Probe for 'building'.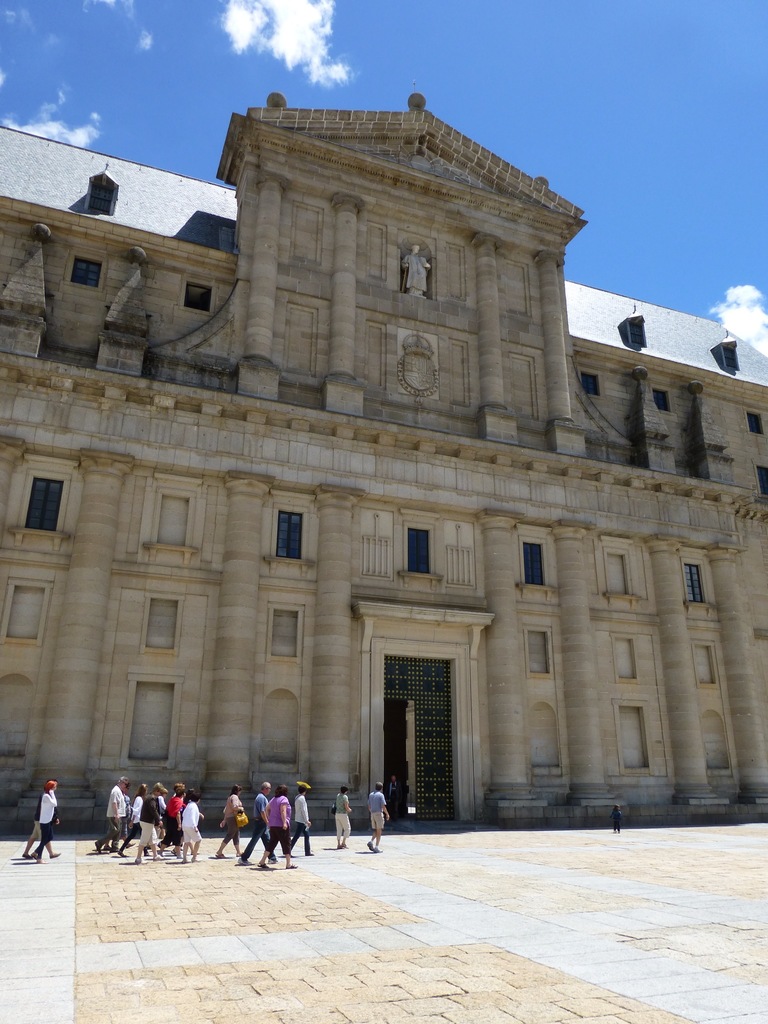
Probe result: <bbox>0, 90, 767, 834</bbox>.
